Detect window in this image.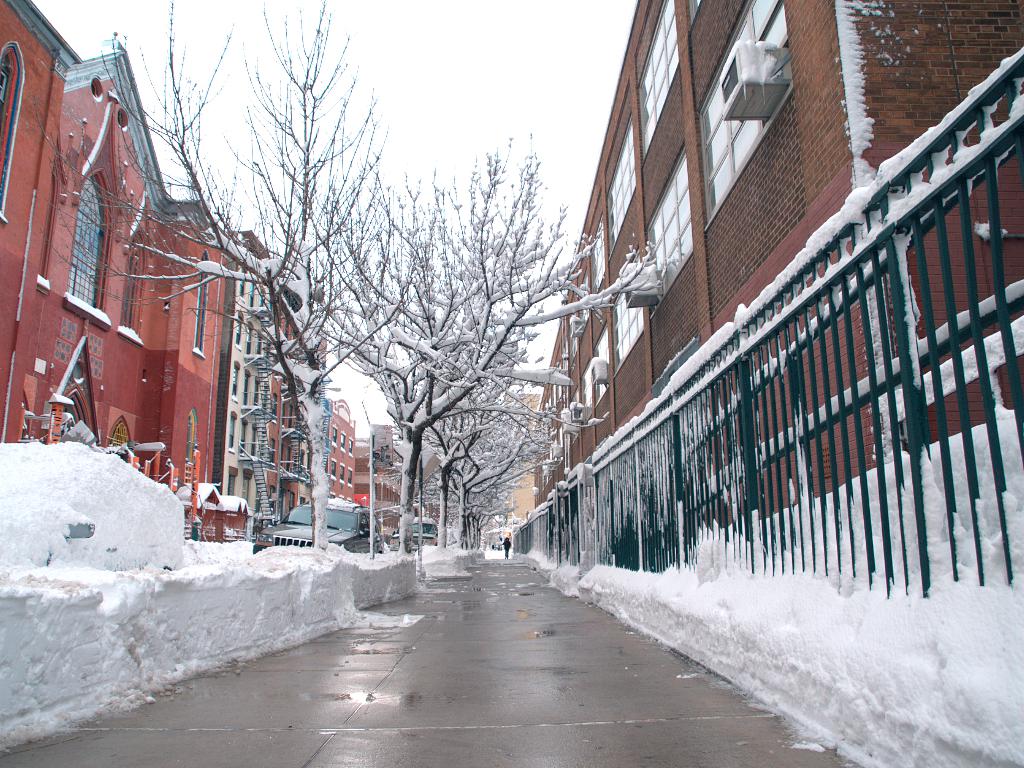
Detection: 345,437,353,457.
